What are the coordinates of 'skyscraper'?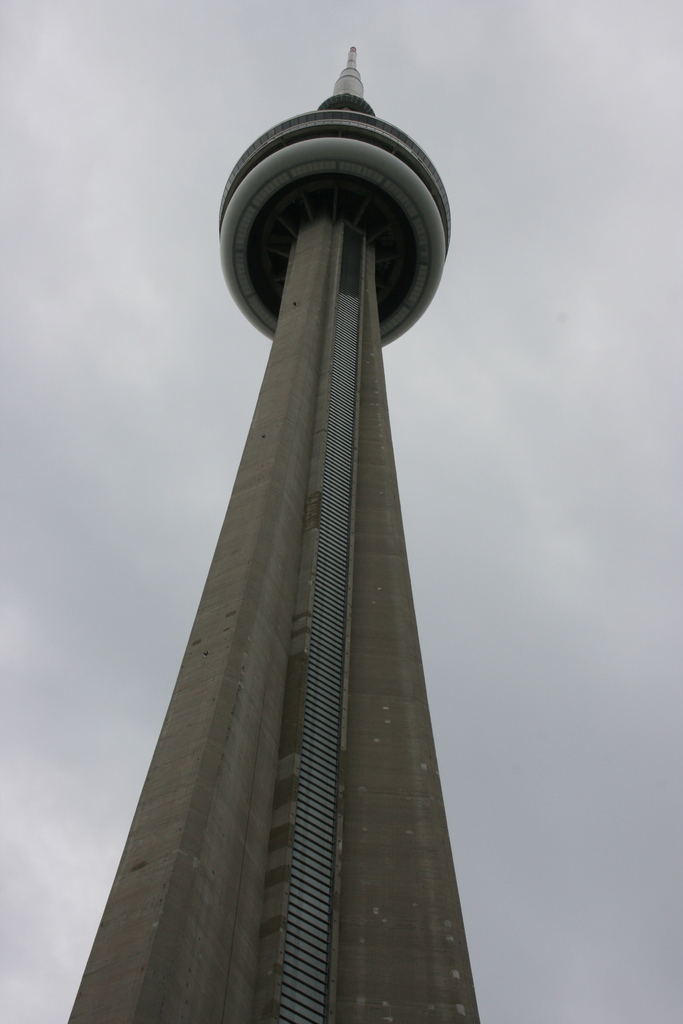
<bbox>25, 51, 537, 1014</bbox>.
